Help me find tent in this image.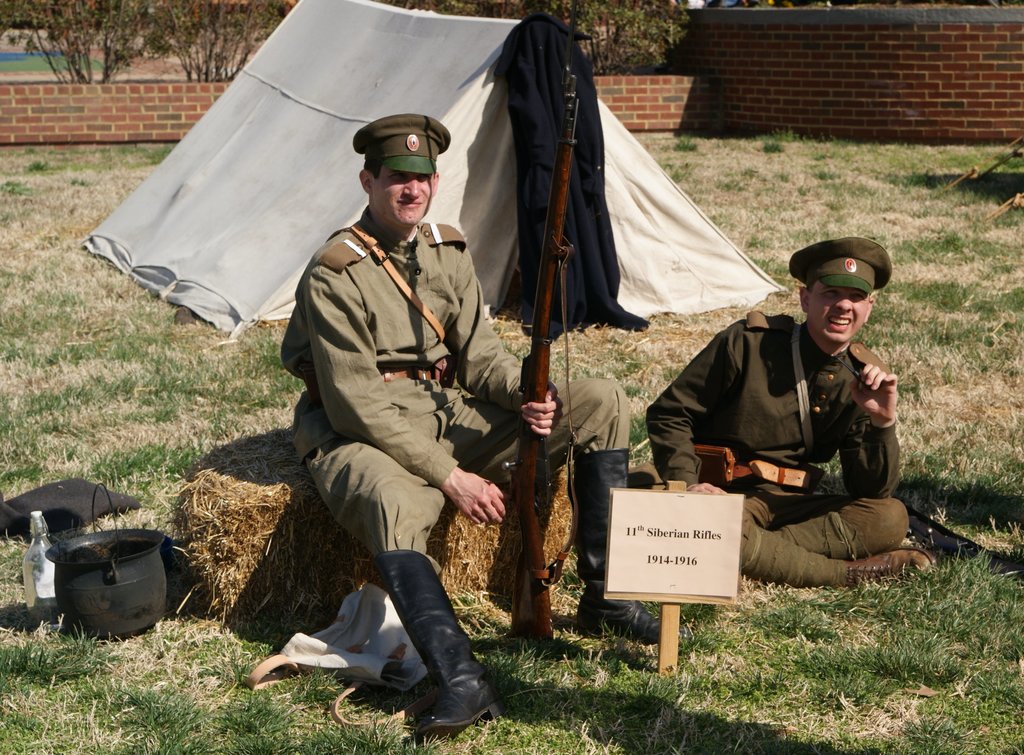
Found it: bbox(77, 0, 790, 353).
